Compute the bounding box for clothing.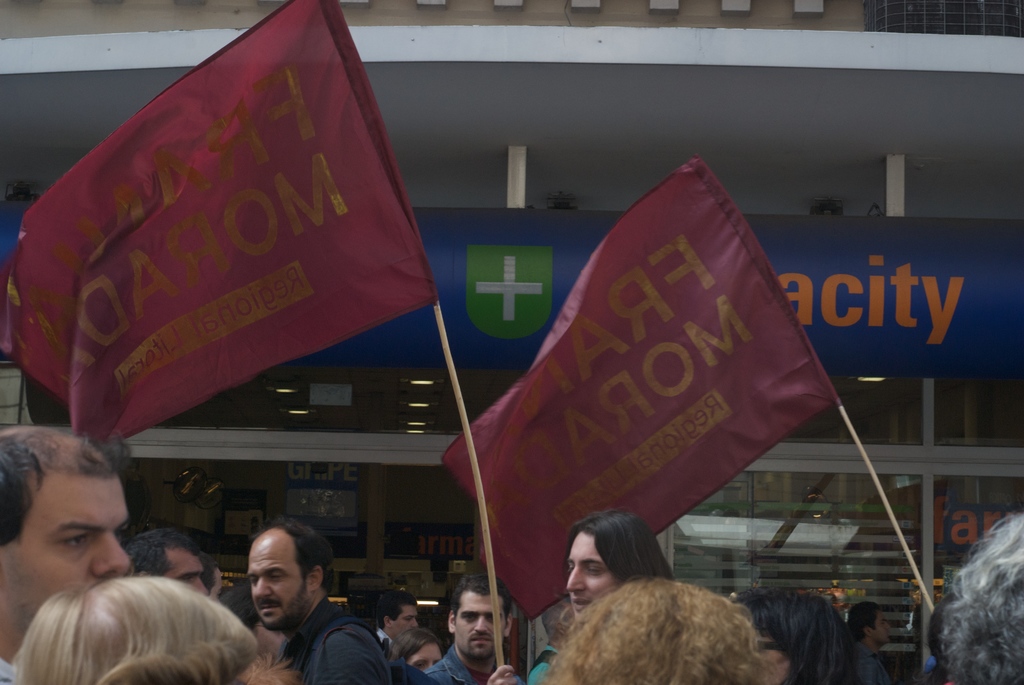
detection(261, 579, 366, 682).
